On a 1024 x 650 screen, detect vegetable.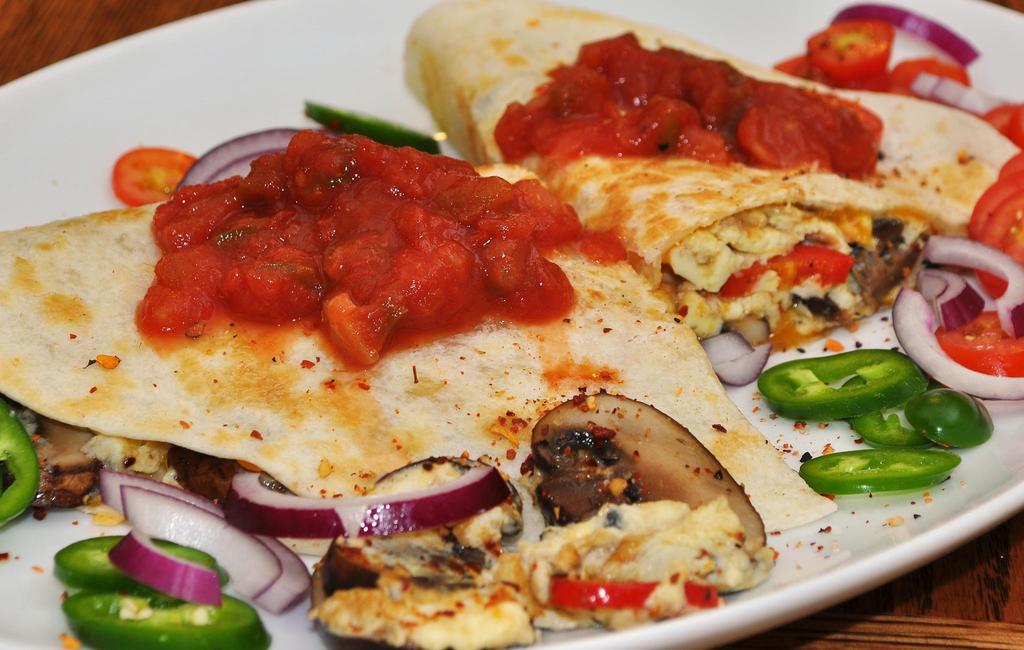
<bbox>107, 144, 205, 207</bbox>.
